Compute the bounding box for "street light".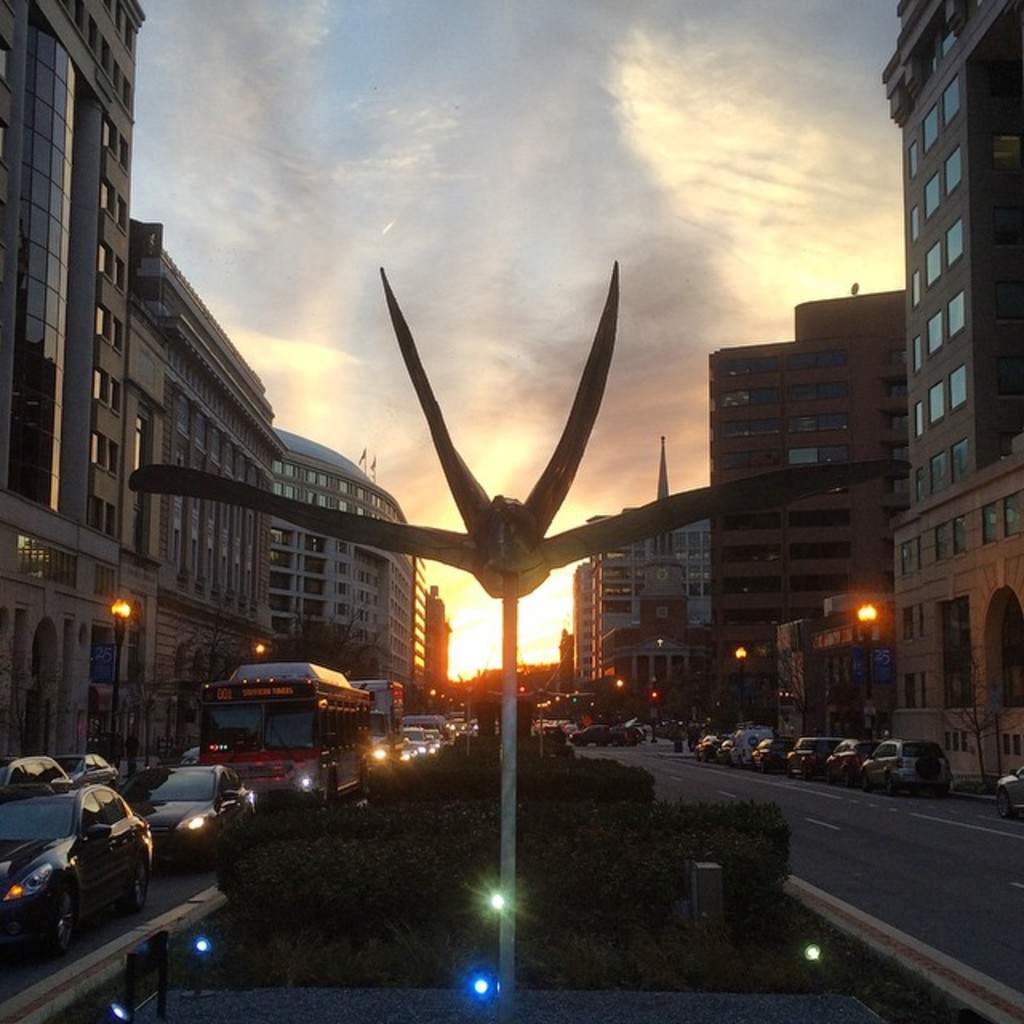
left=554, top=693, right=560, bottom=702.
